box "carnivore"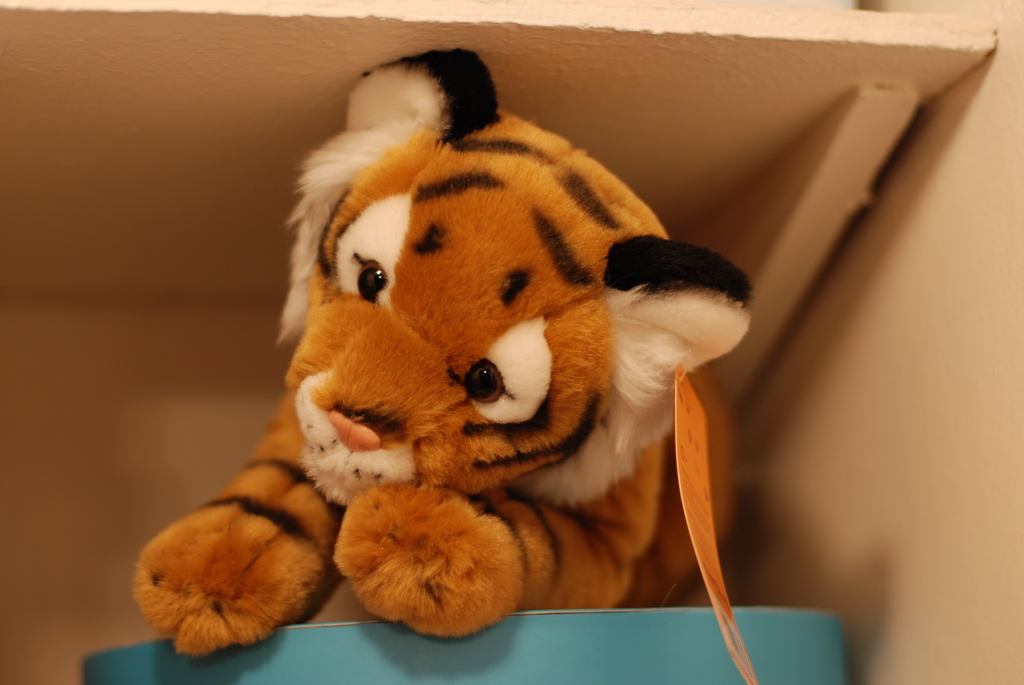
[x1=132, y1=47, x2=750, y2=661]
